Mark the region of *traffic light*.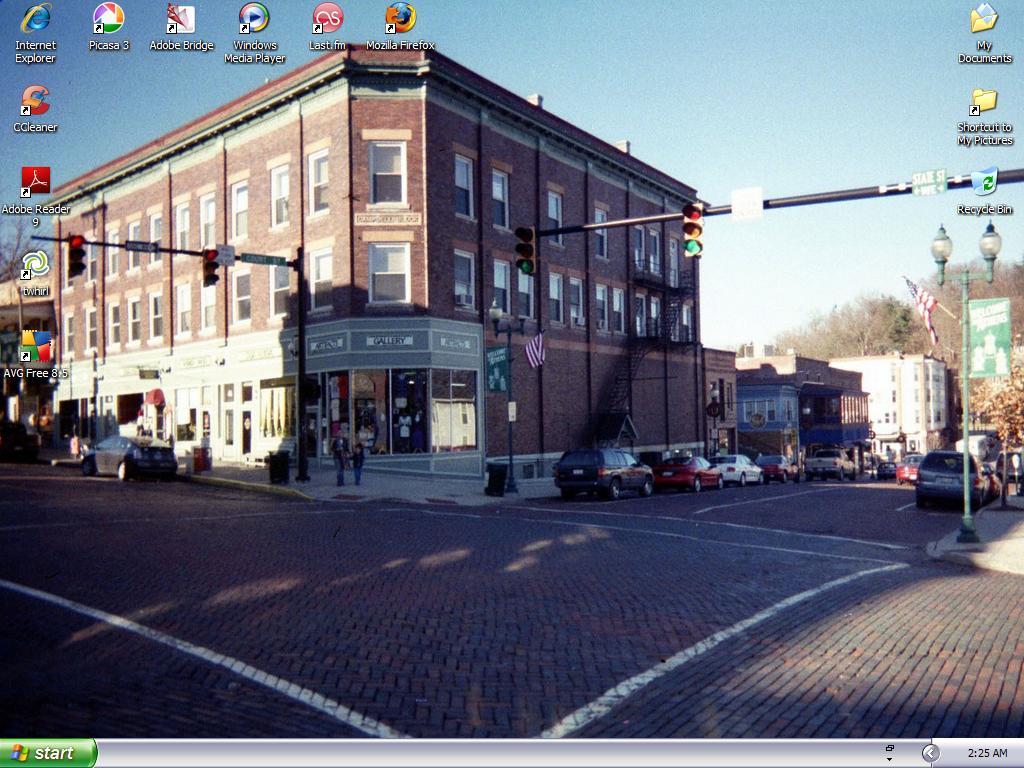
Region: [left=514, top=227, right=536, bottom=274].
